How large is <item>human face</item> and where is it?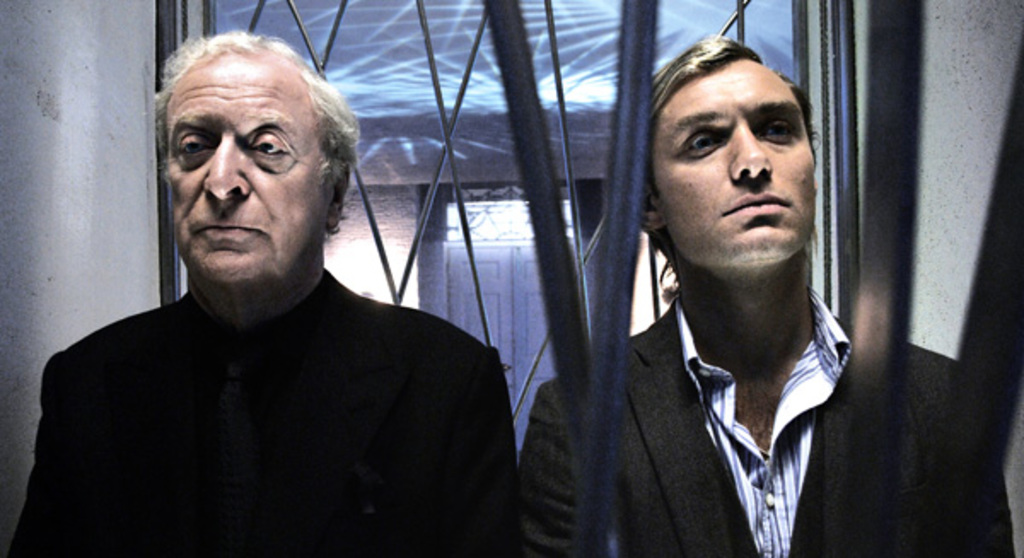
Bounding box: bbox=(655, 63, 816, 271).
